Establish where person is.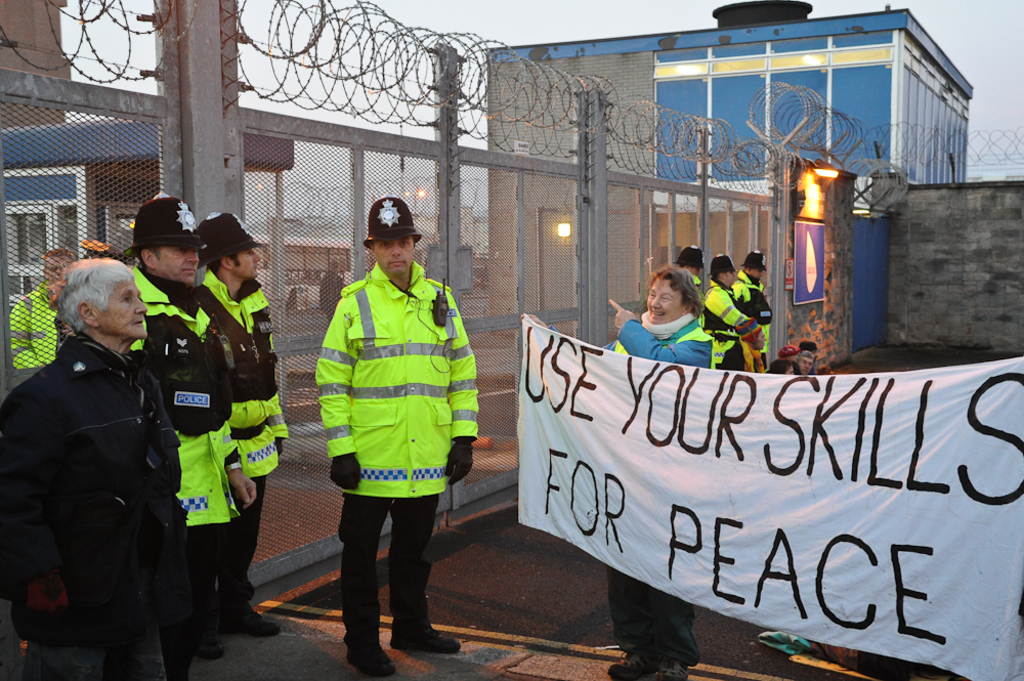
Established at <box>183,213,290,635</box>.
